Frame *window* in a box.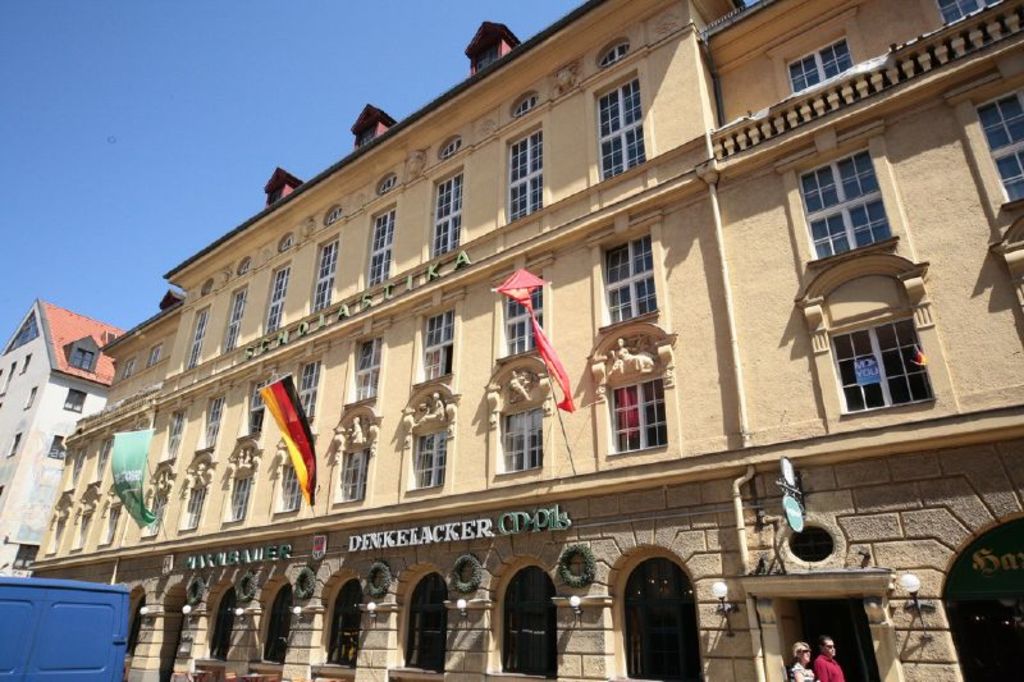
box=[12, 429, 20, 454].
